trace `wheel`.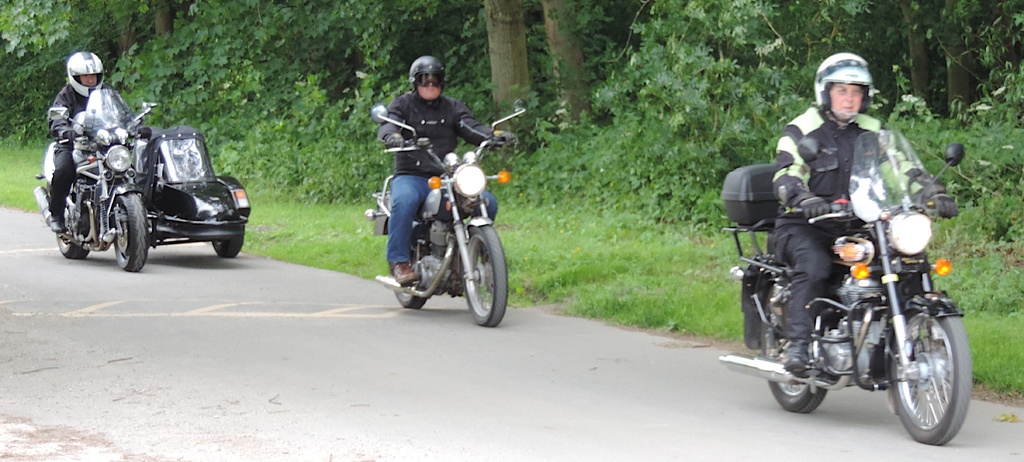
Traced to <box>115,195,147,272</box>.
